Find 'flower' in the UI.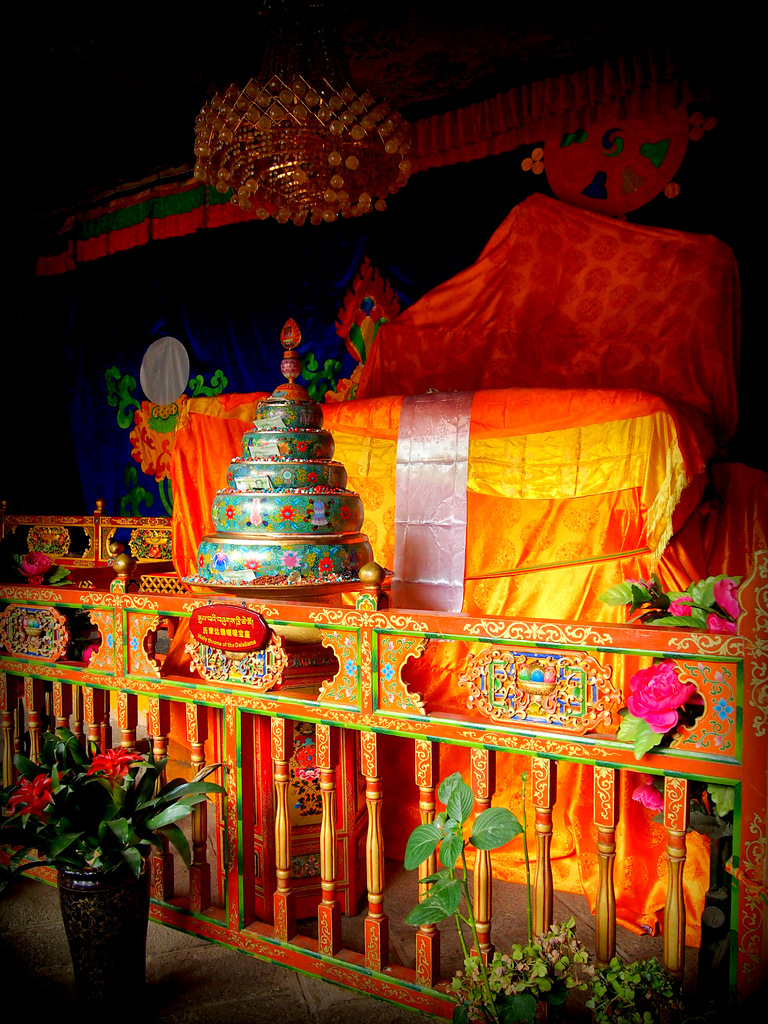
UI element at box(3, 769, 66, 828).
